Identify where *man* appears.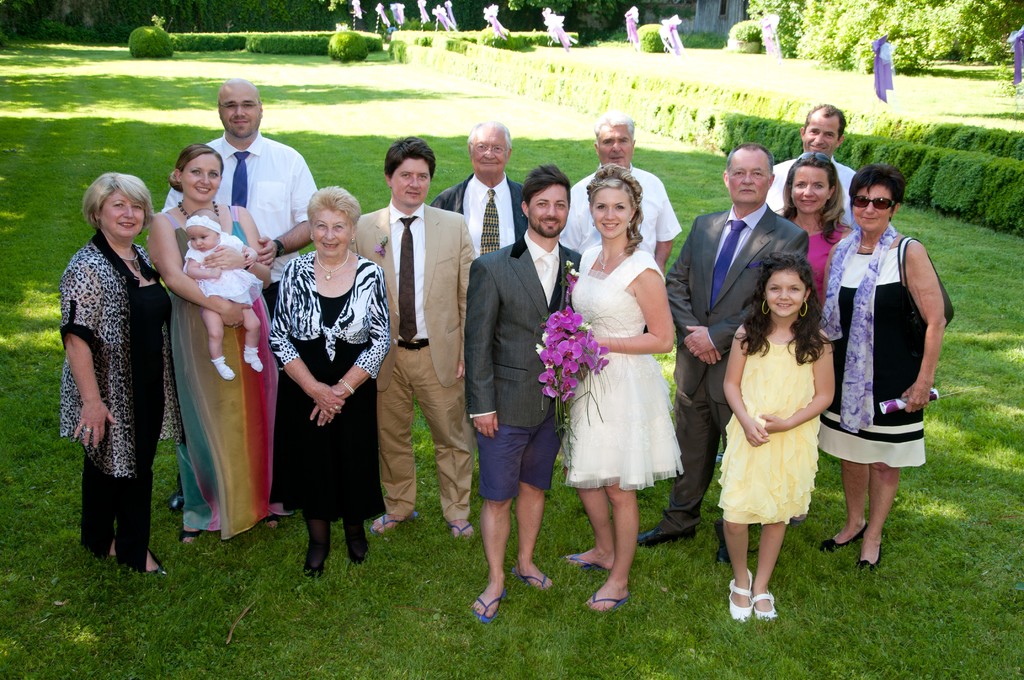
Appears at [x1=432, y1=118, x2=540, y2=250].
